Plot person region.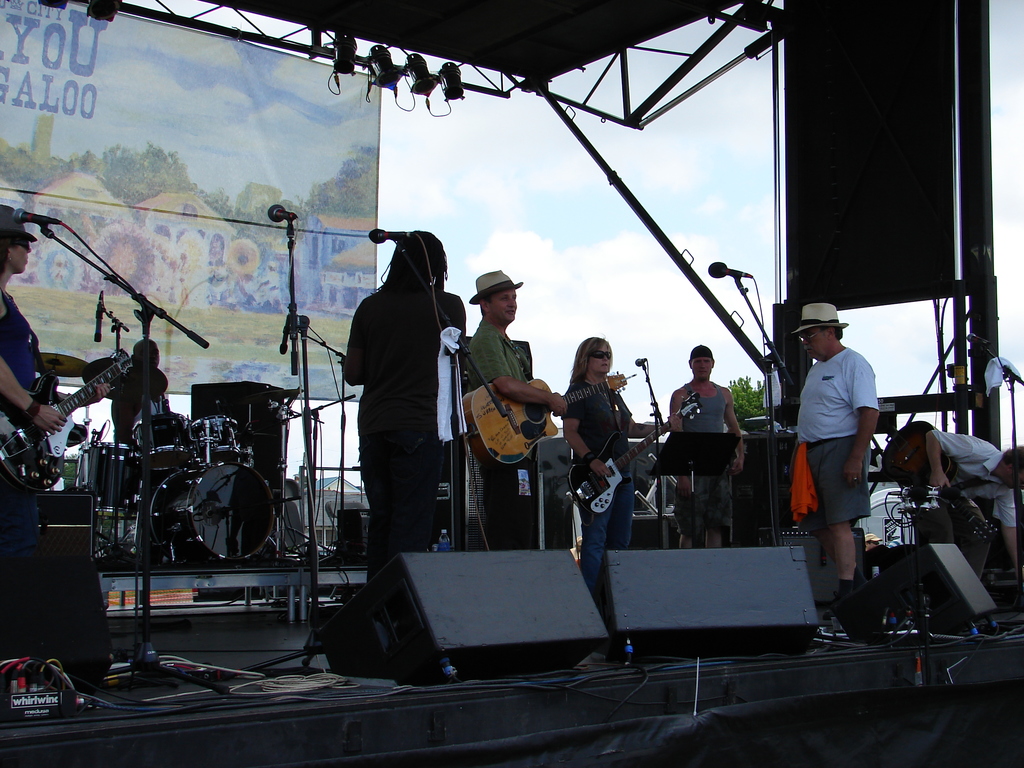
Plotted at {"x1": 0, "y1": 205, "x2": 113, "y2": 491}.
